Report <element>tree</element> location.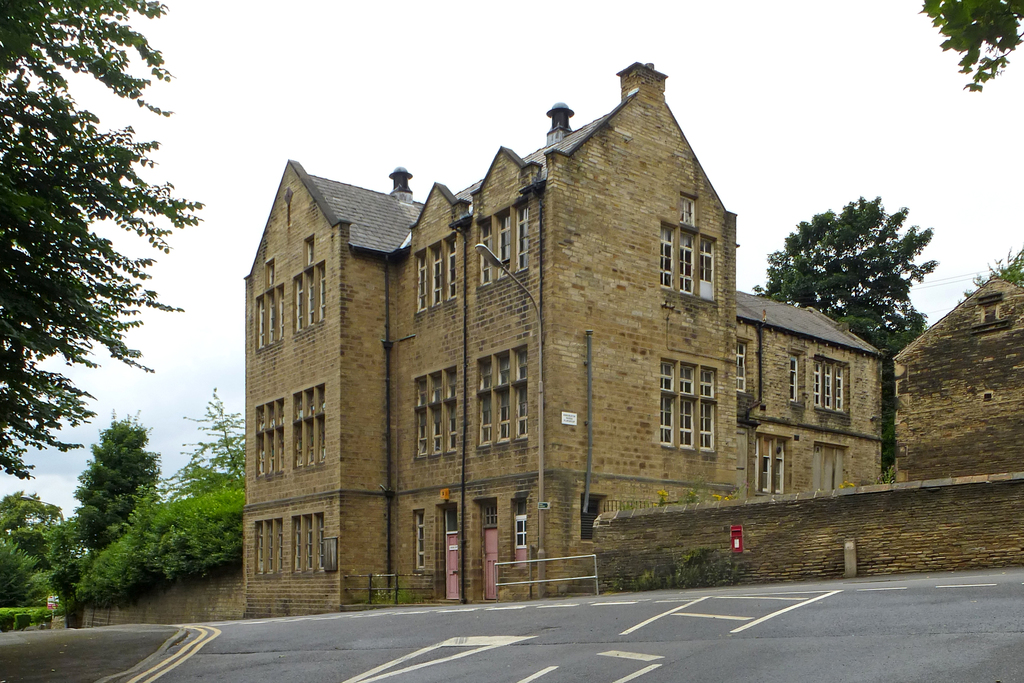
Report: box=[745, 189, 941, 472].
